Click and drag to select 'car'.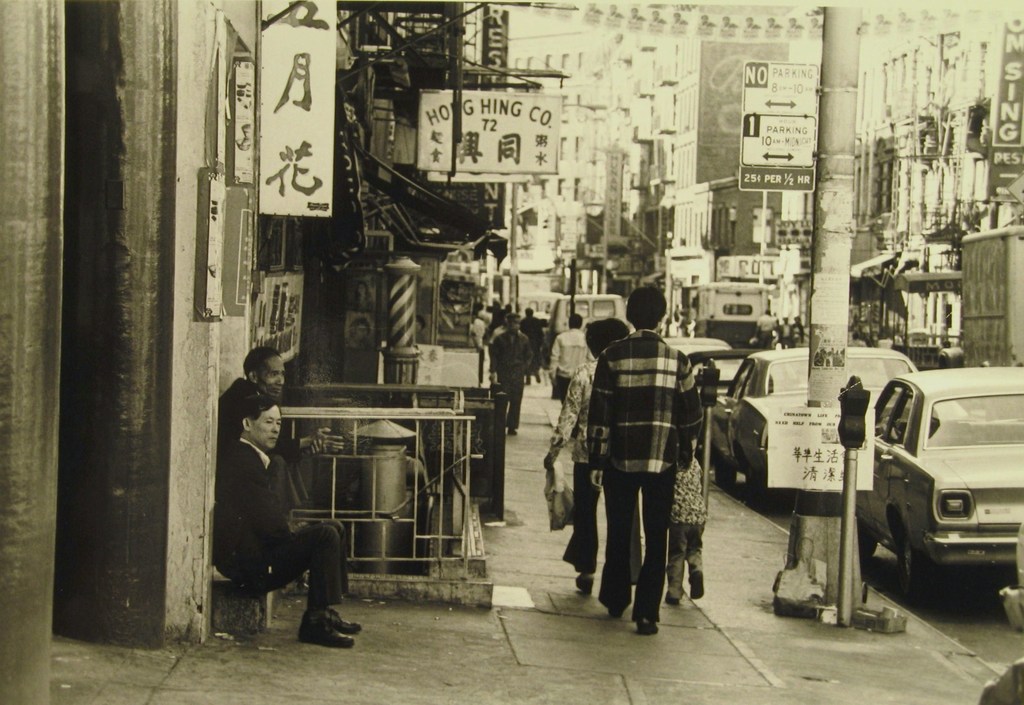
Selection: (left=694, top=340, right=974, bottom=509).
